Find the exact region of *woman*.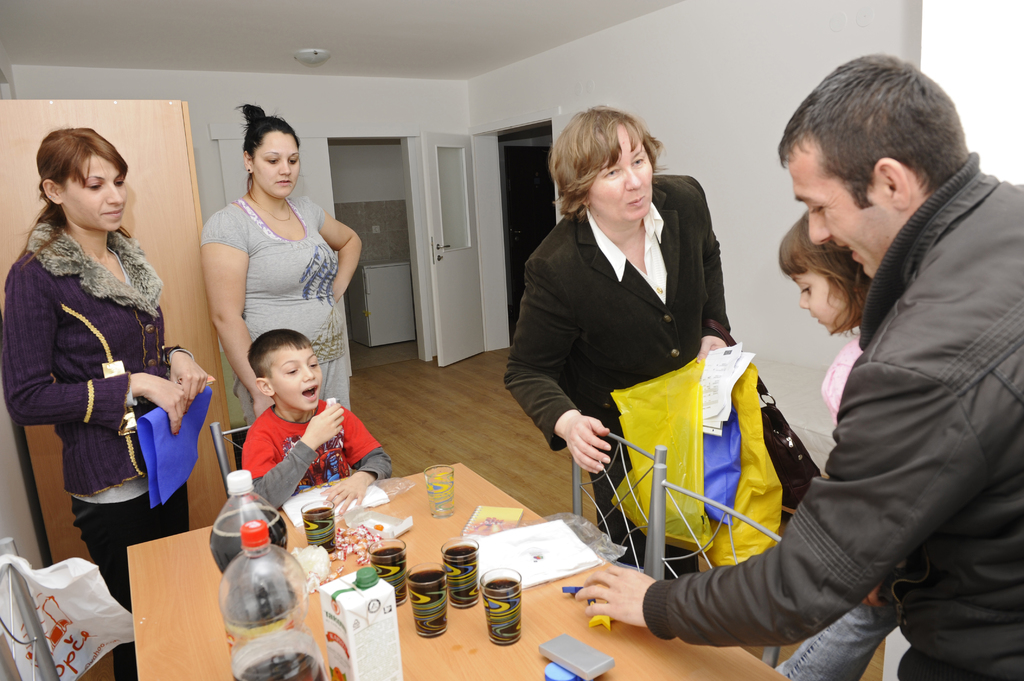
Exact region: {"x1": 502, "y1": 107, "x2": 739, "y2": 586}.
